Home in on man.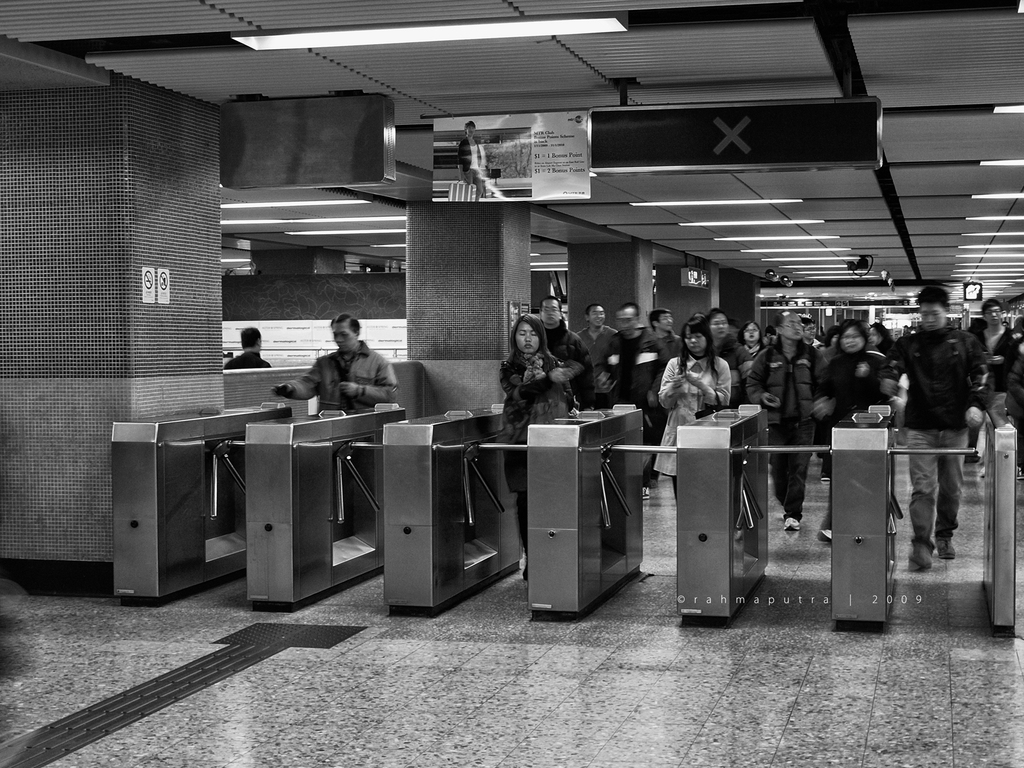
Homed in at BBox(225, 328, 273, 368).
